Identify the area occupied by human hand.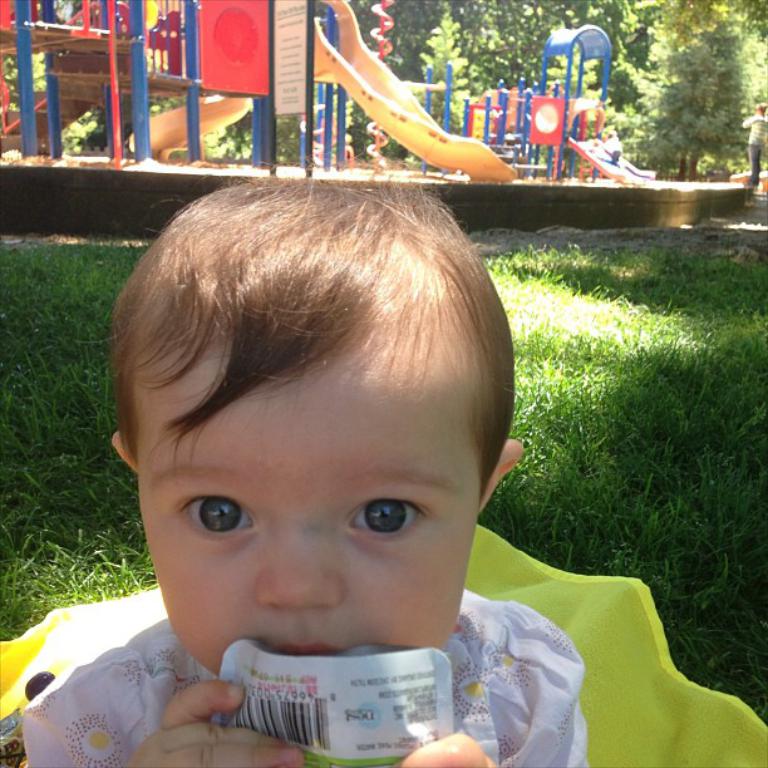
Area: <box>397,729,499,767</box>.
